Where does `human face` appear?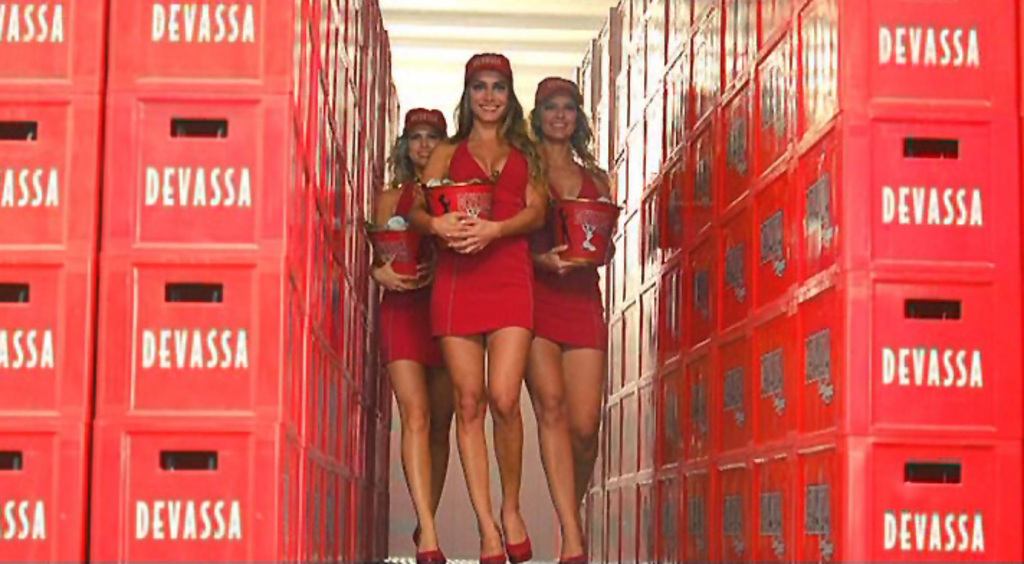
Appears at bbox(407, 124, 440, 168).
